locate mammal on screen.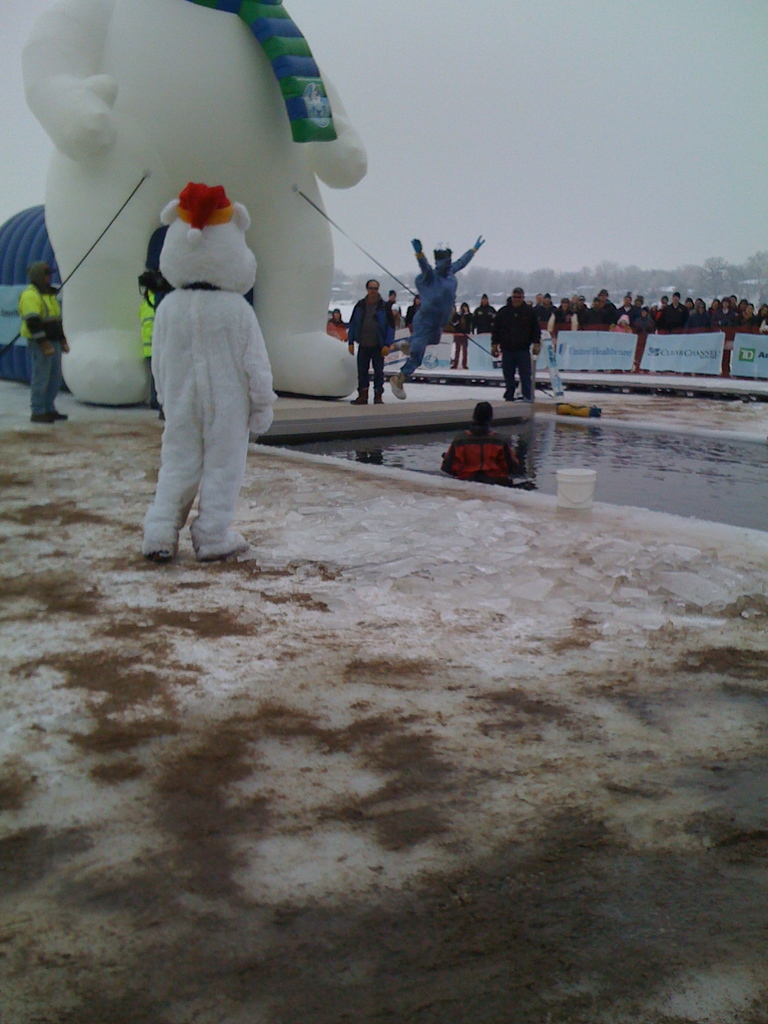
On screen at <bbox>141, 181, 281, 563</bbox>.
